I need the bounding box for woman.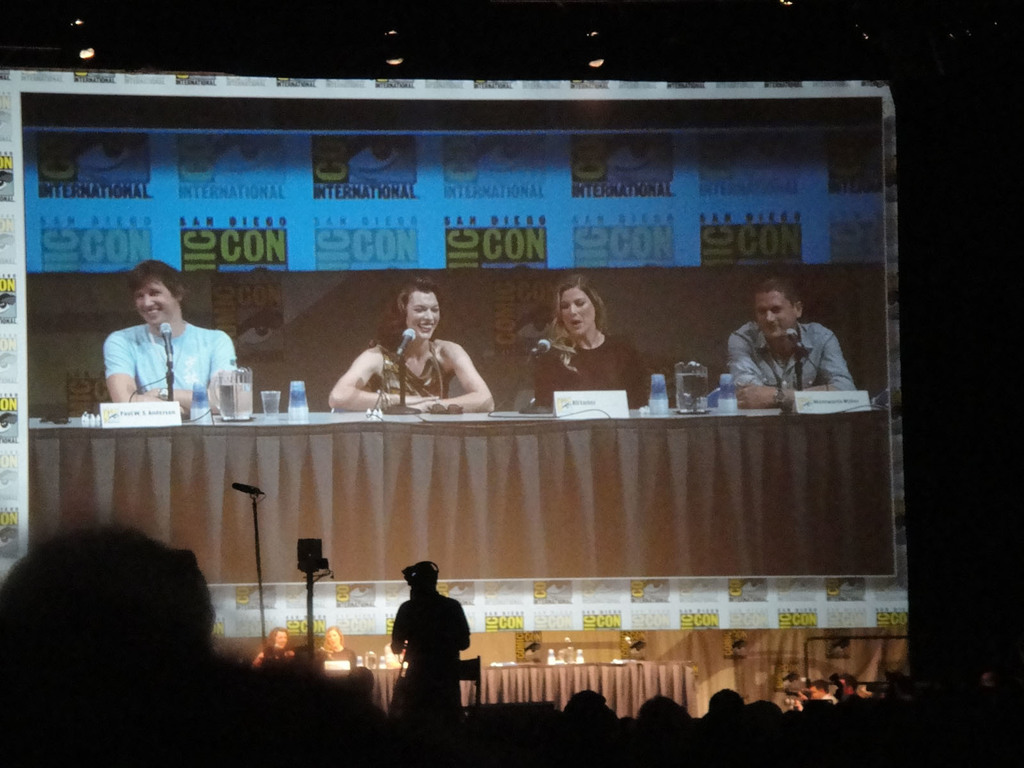
Here it is: Rect(530, 273, 652, 404).
